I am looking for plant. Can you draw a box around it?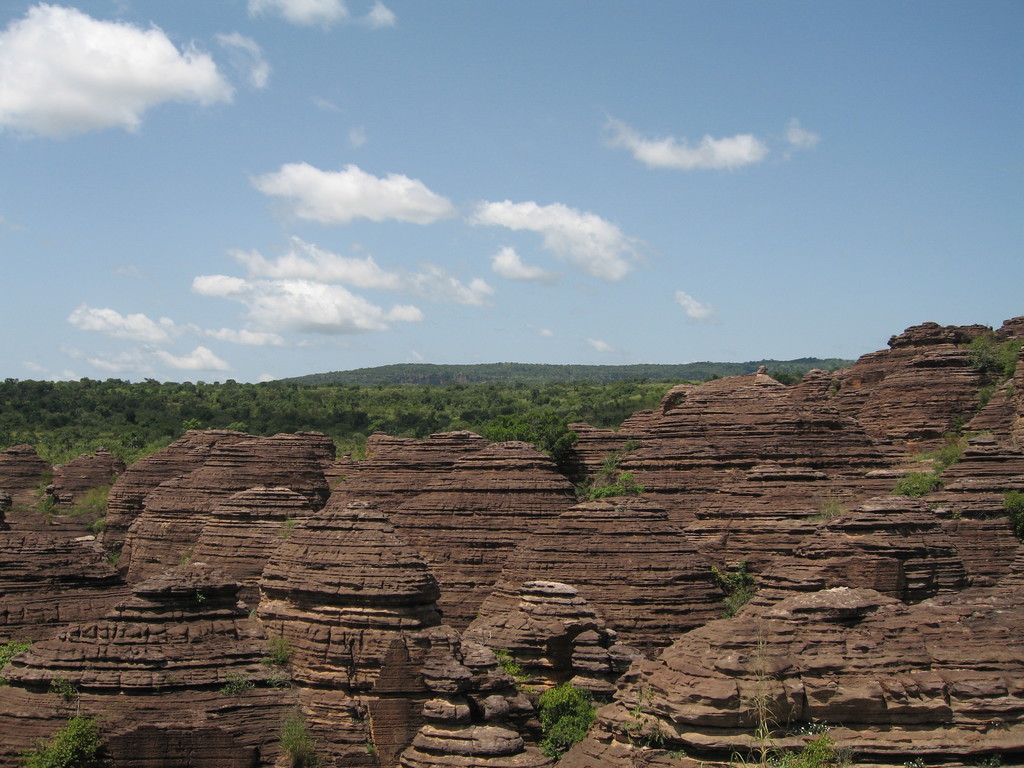
Sure, the bounding box is box(767, 719, 854, 766).
